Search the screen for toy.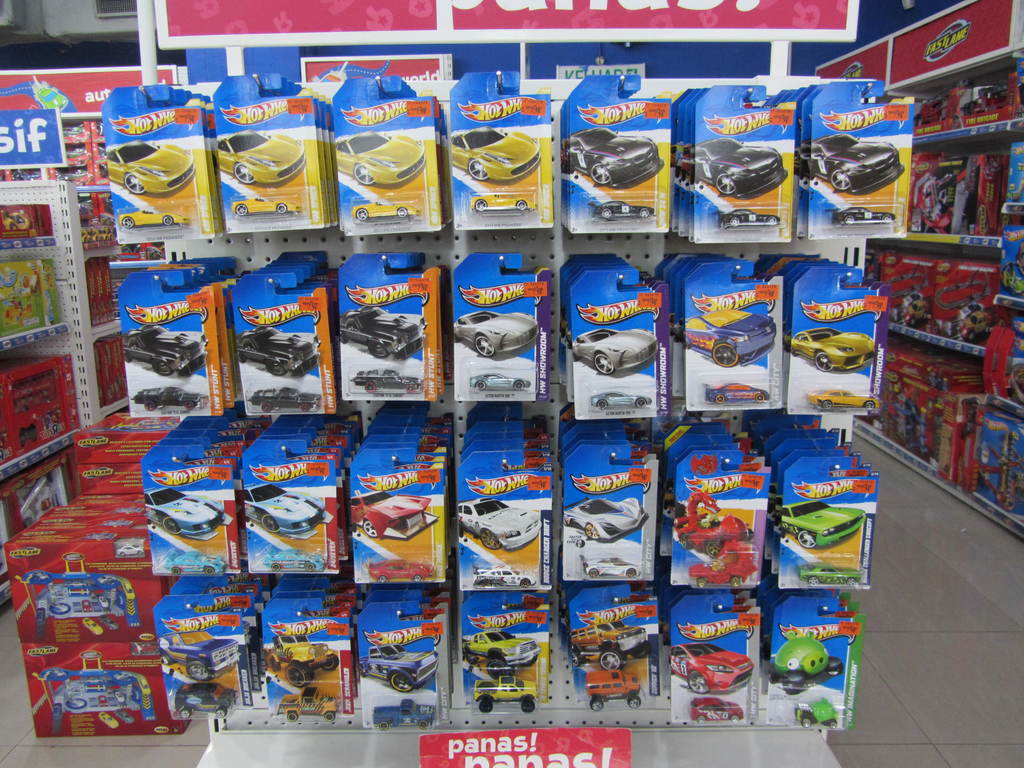
Found at BBox(262, 547, 326, 572).
